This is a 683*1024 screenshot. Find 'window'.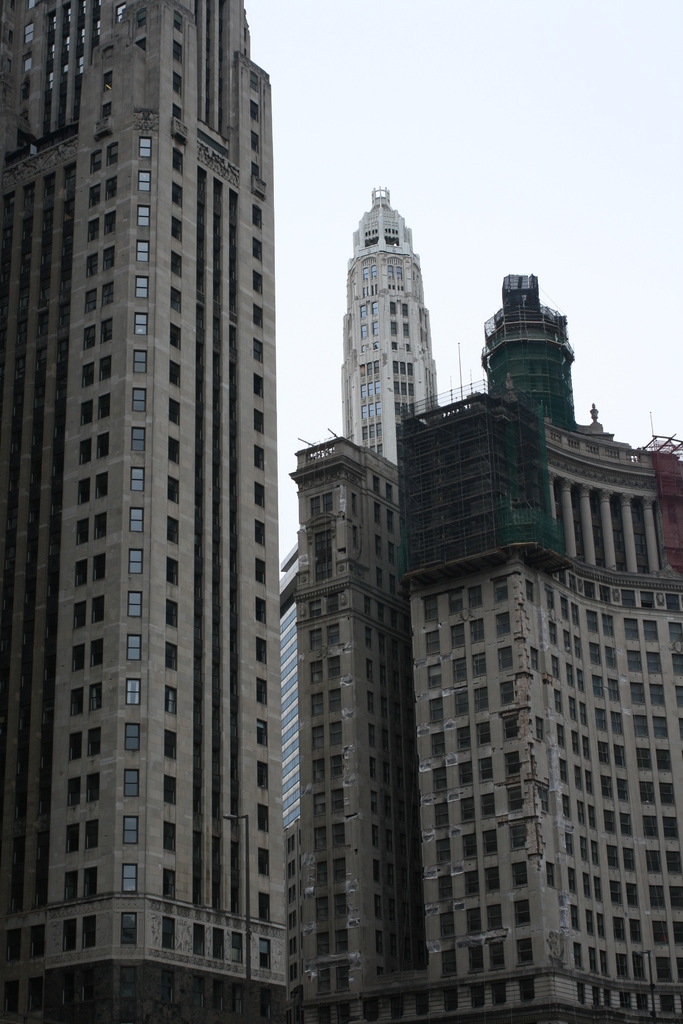
Bounding box: (left=590, top=874, right=604, bottom=898).
